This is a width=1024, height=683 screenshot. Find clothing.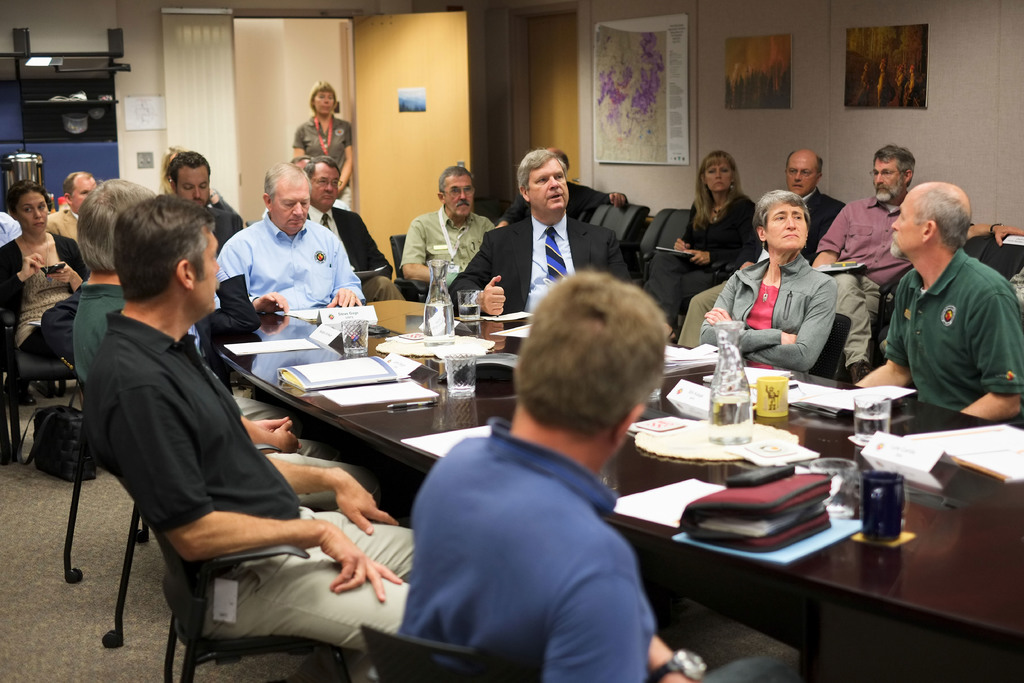
Bounding box: 642,192,752,336.
